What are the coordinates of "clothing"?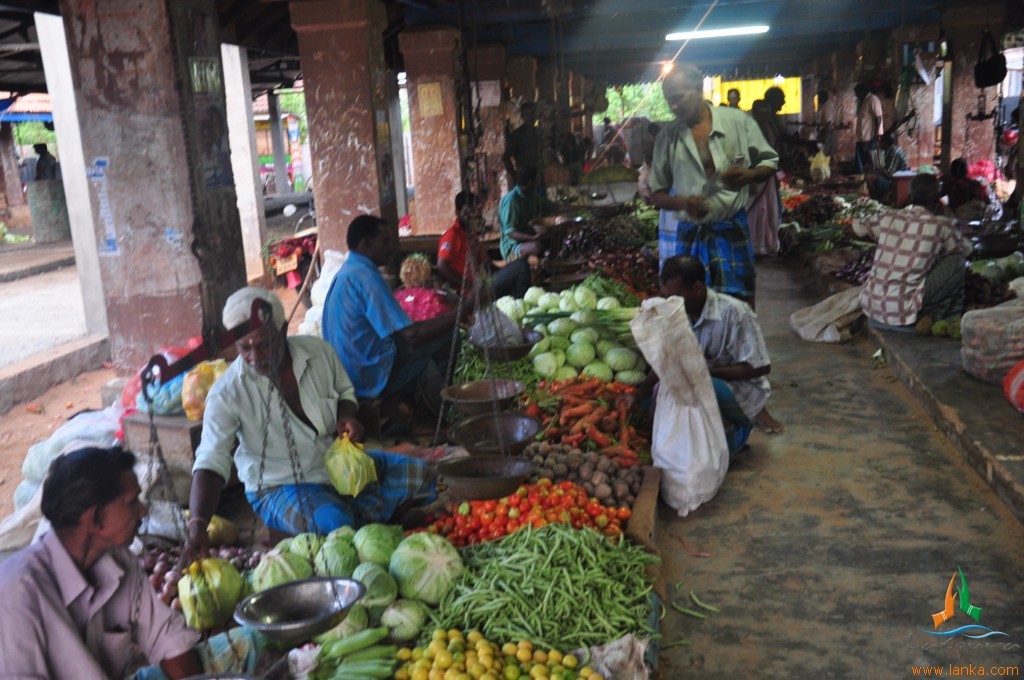
1:524:266:679.
